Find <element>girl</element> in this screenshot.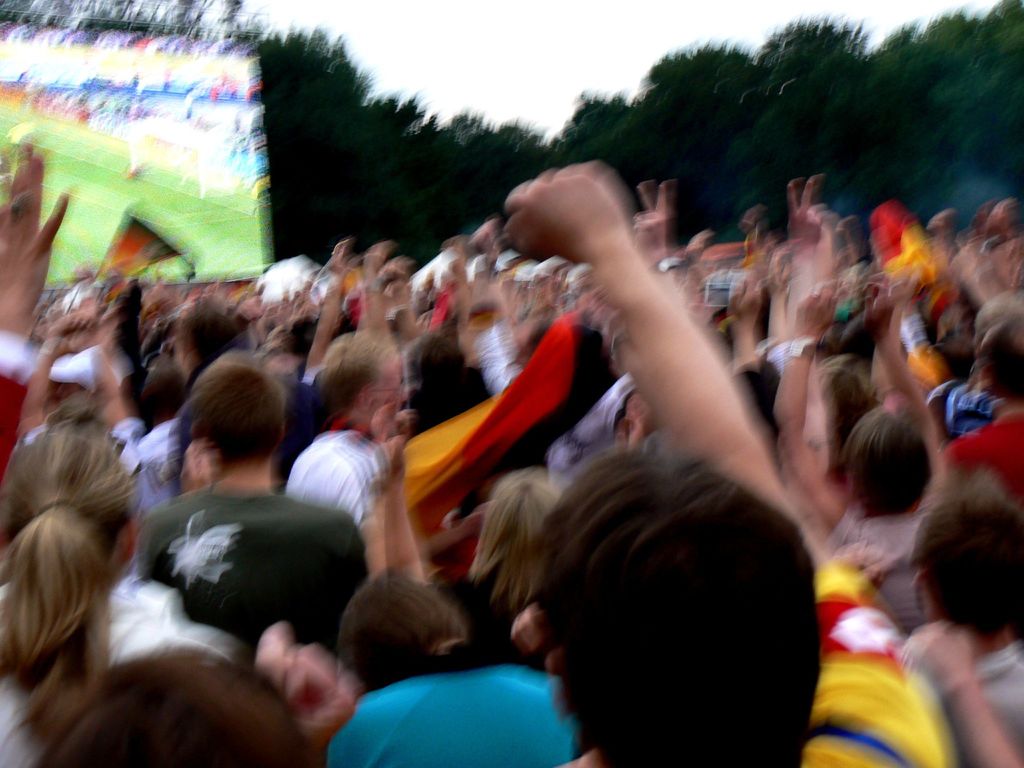
The bounding box for <element>girl</element> is bbox(0, 415, 245, 767).
